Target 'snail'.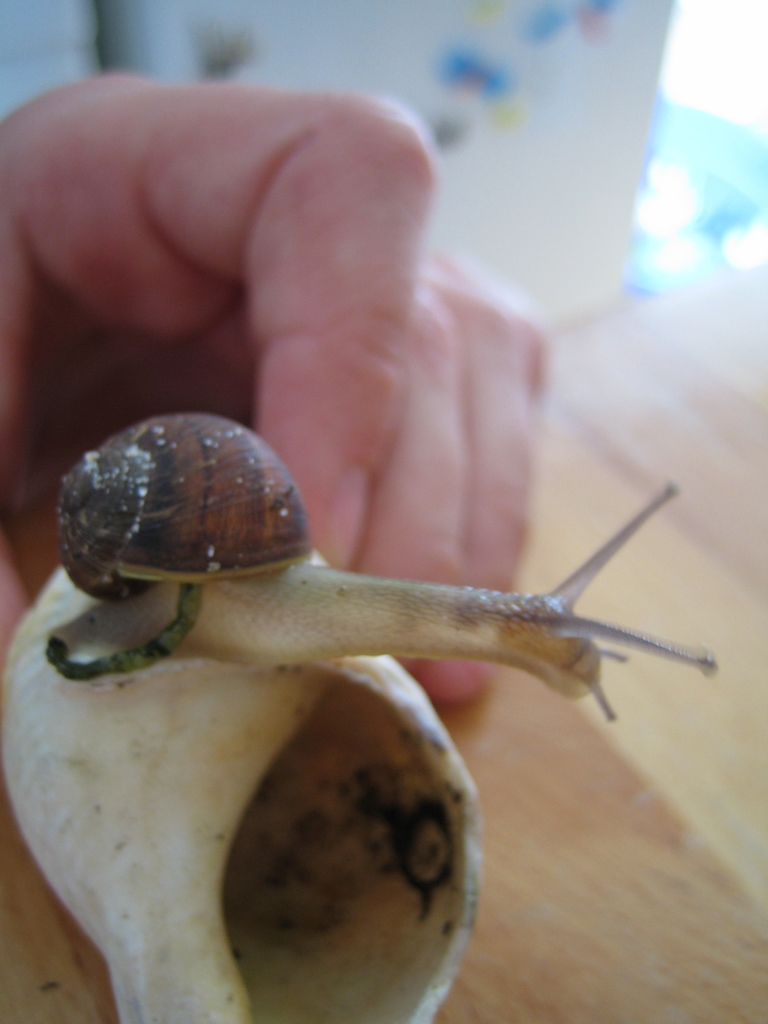
Target region: <box>28,409,732,726</box>.
